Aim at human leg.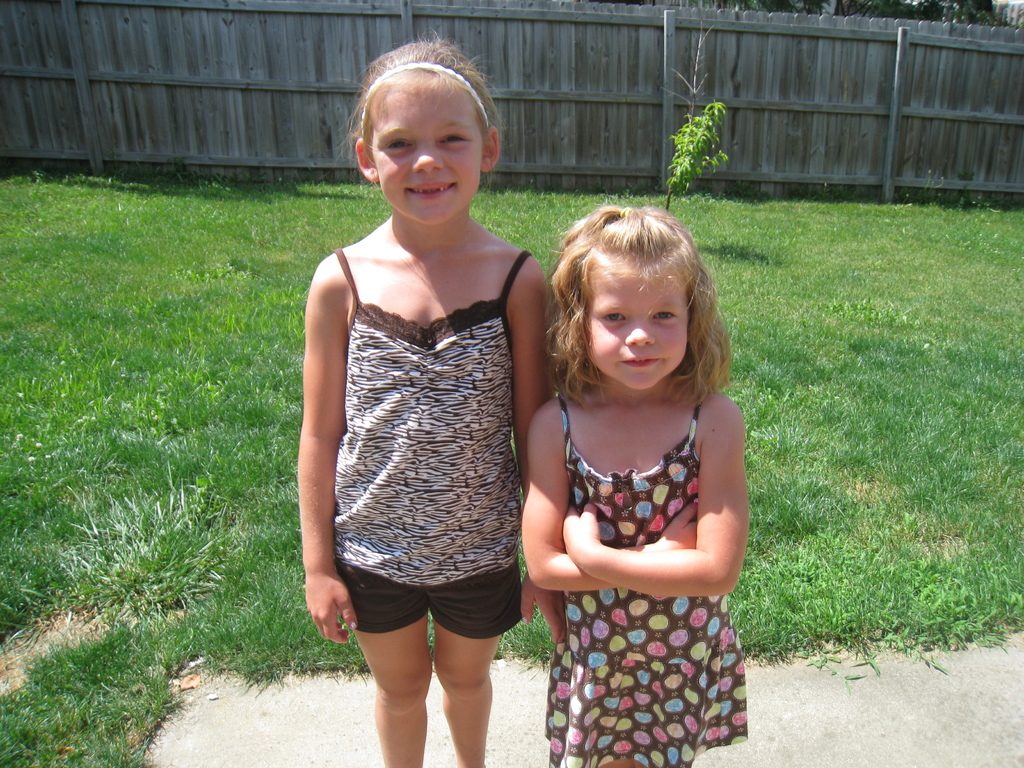
Aimed at {"left": 429, "top": 558, "right": 511, "bottom": 767}.
